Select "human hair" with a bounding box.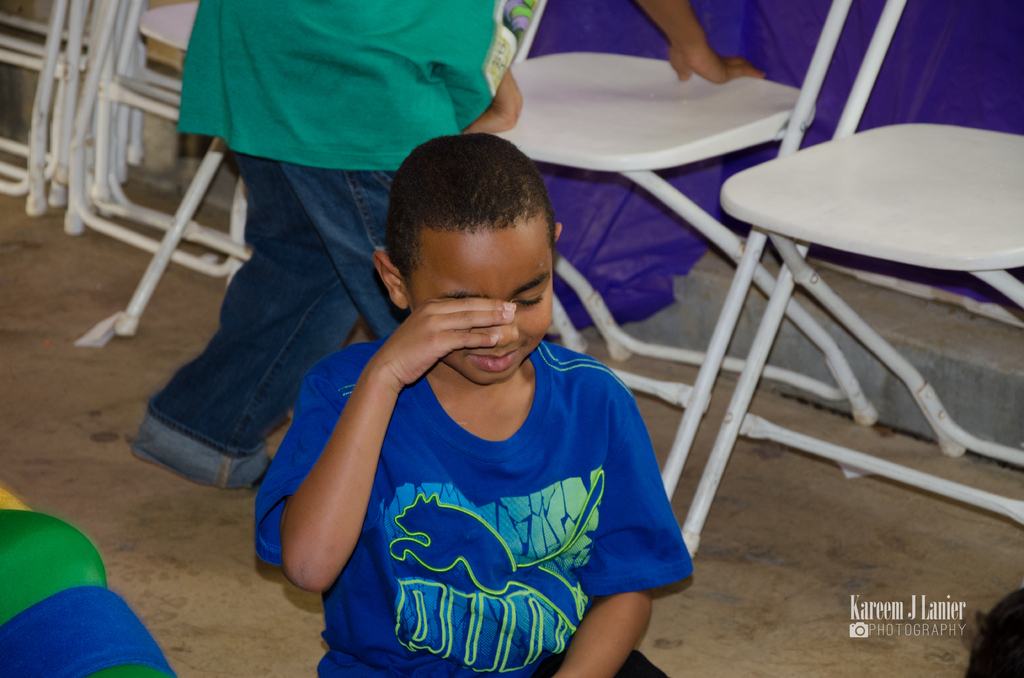
{"left": 380, "top": 143, "right": 555, "bottom": 302}.
